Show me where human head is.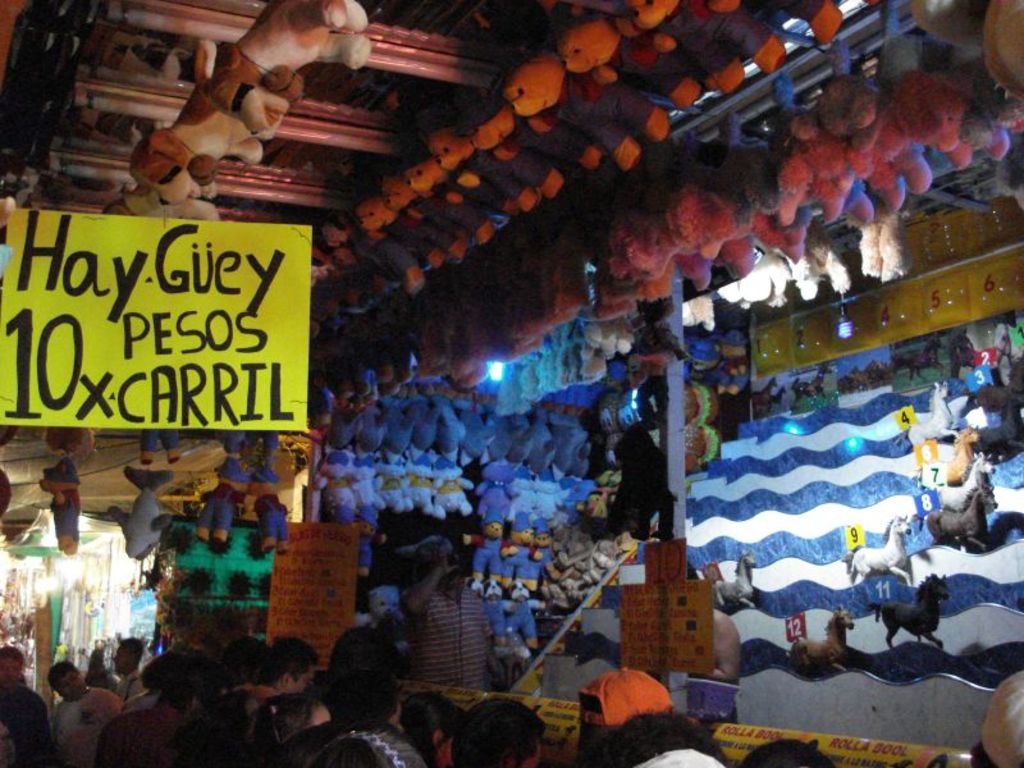
human head is at bbox(575, 669, 669, 759).
